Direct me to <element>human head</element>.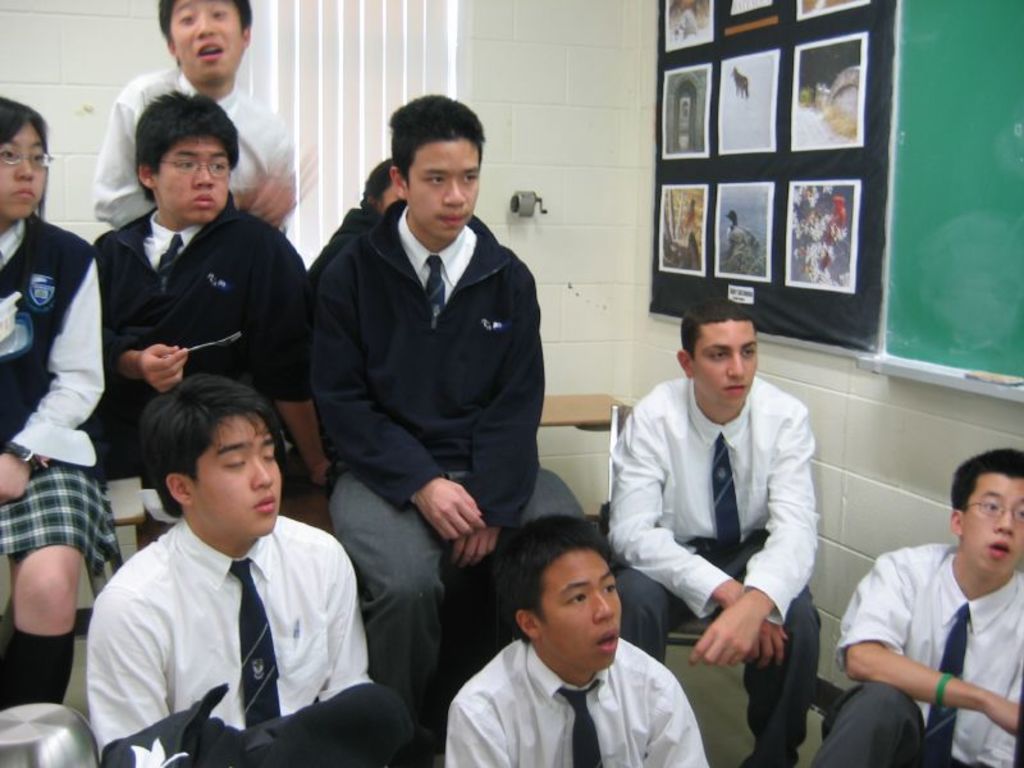
Direction: rect(142, 99, 233, 221).
